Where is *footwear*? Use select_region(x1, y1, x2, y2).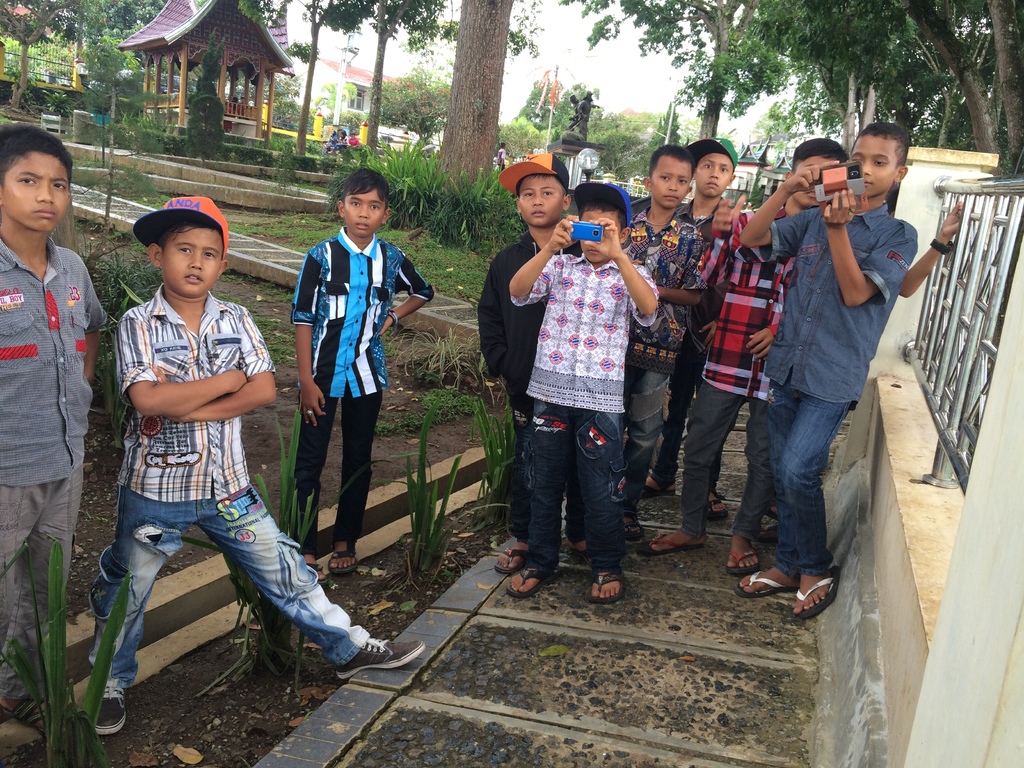
select_region(309, 554, 329, 585).
